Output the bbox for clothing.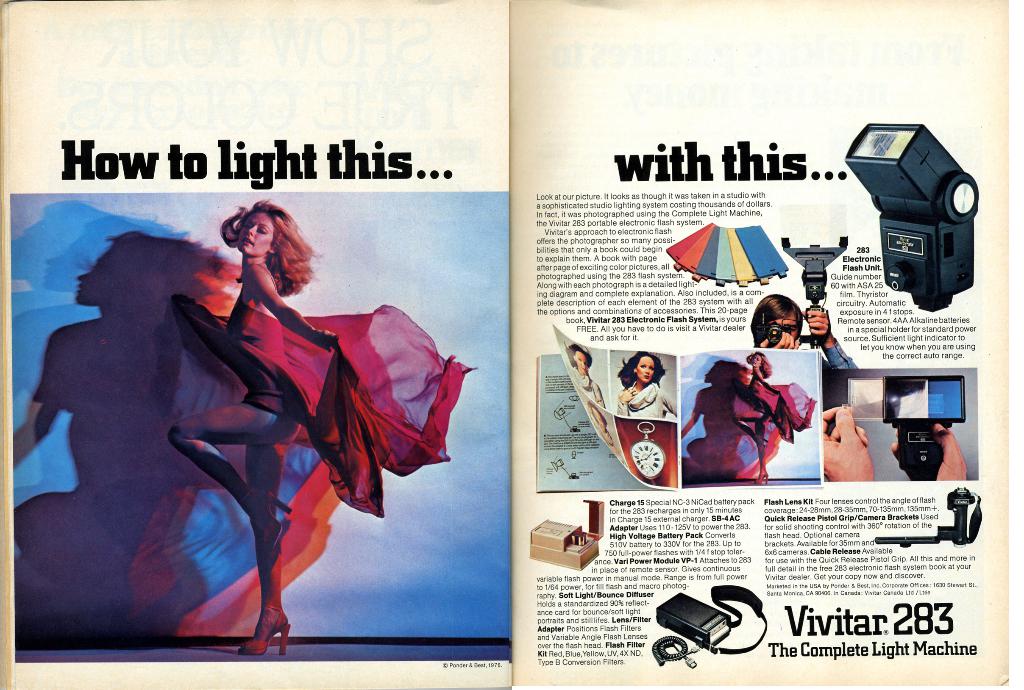
<bbox>620, 374, 675, 421</bbox>.
